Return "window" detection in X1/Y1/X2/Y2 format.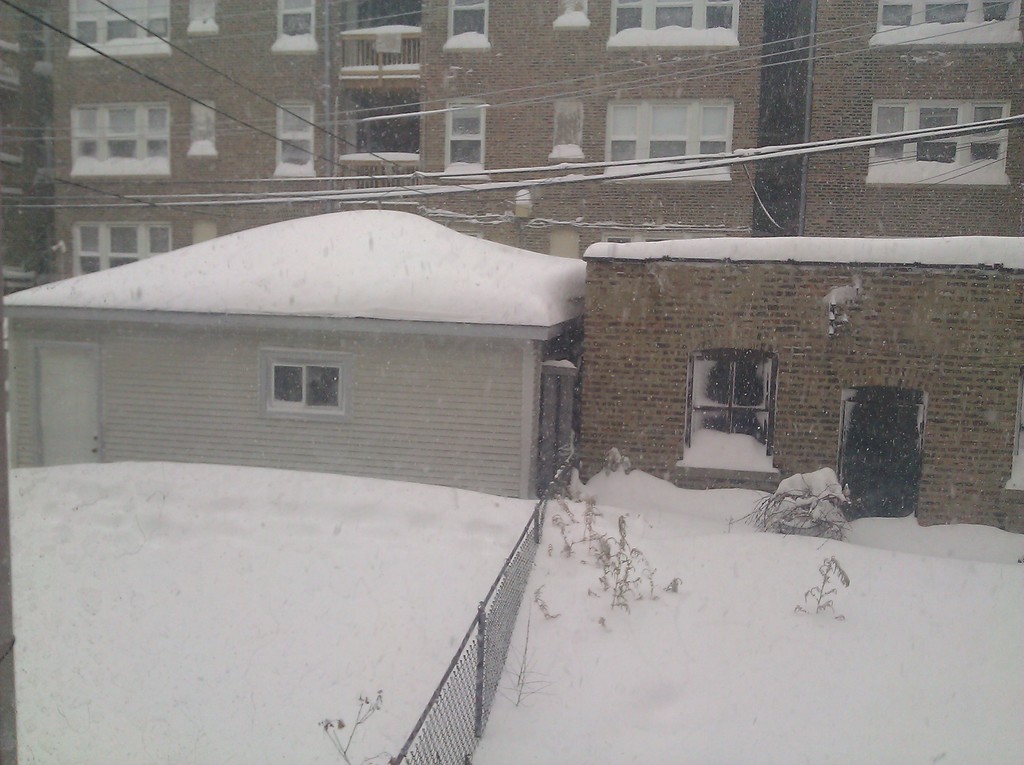
273/354/339/410.
